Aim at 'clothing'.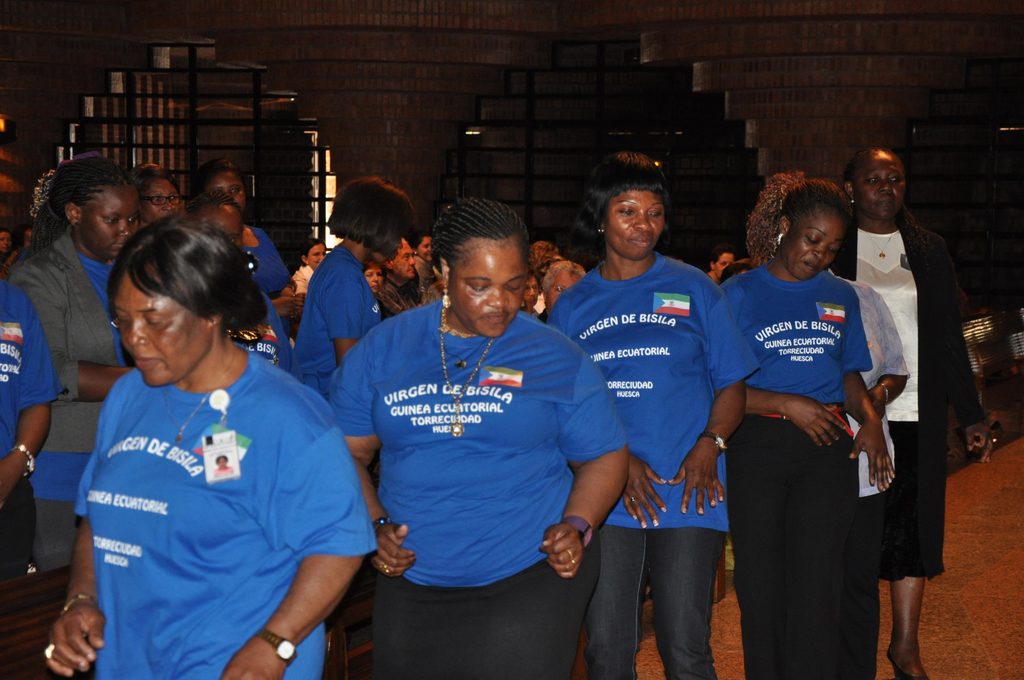
Aimed at [left=875, top=203, right=971, bottom=576].
